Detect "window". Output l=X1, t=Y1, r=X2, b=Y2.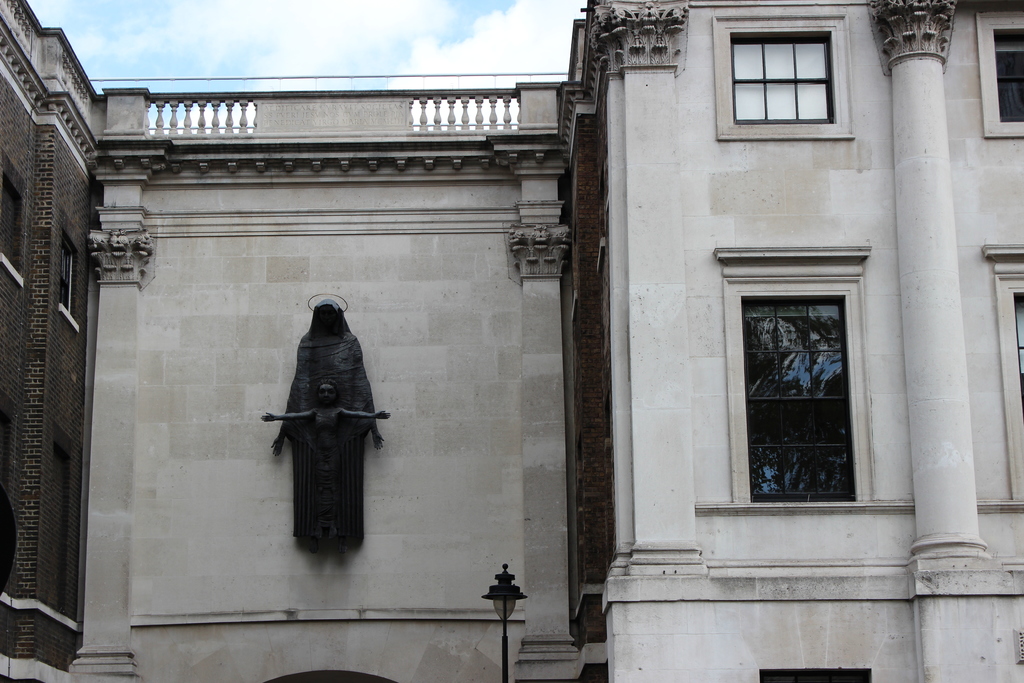
l=63, t=214, r=98, b=340.
